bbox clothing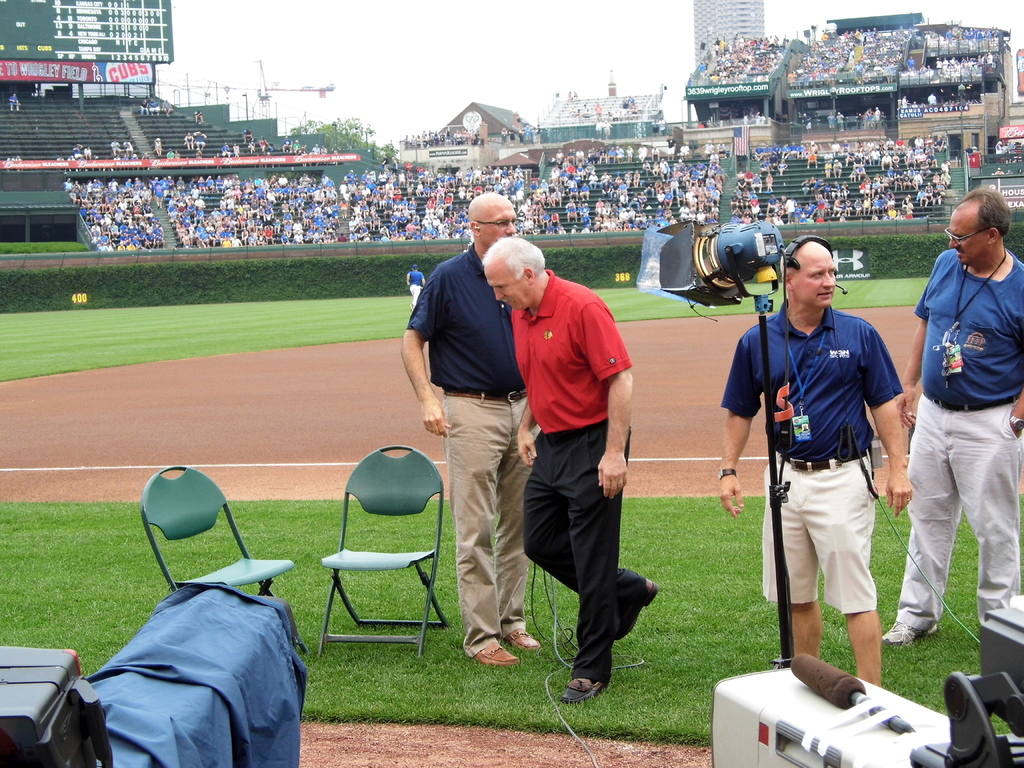
bbox=[294, 142, 300, 150]
